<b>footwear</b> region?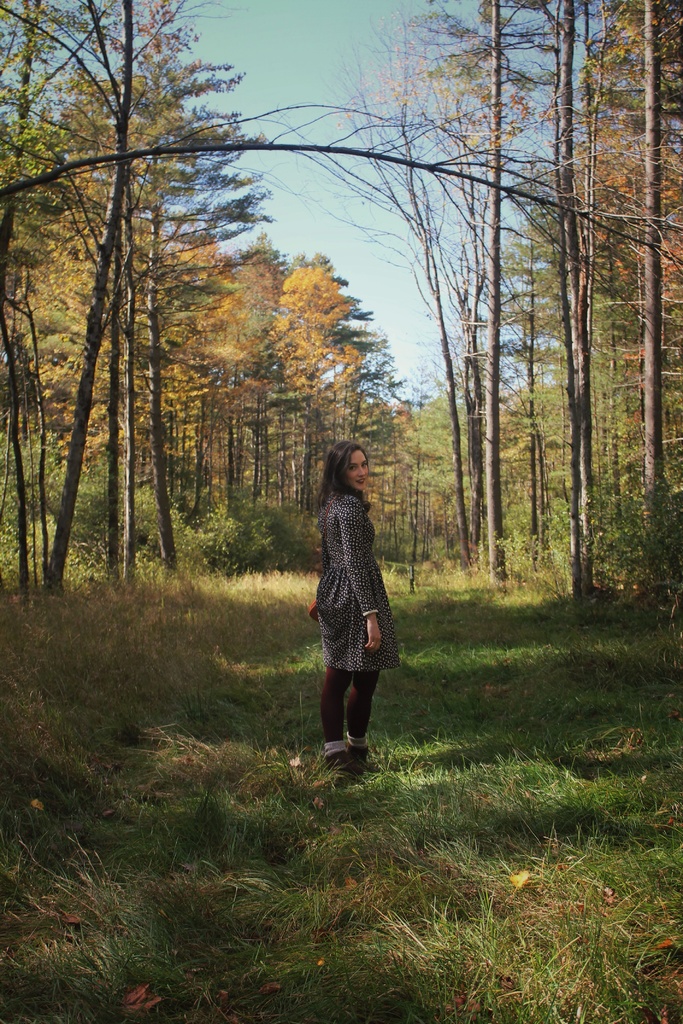
<box>345,745,380,771</box>
